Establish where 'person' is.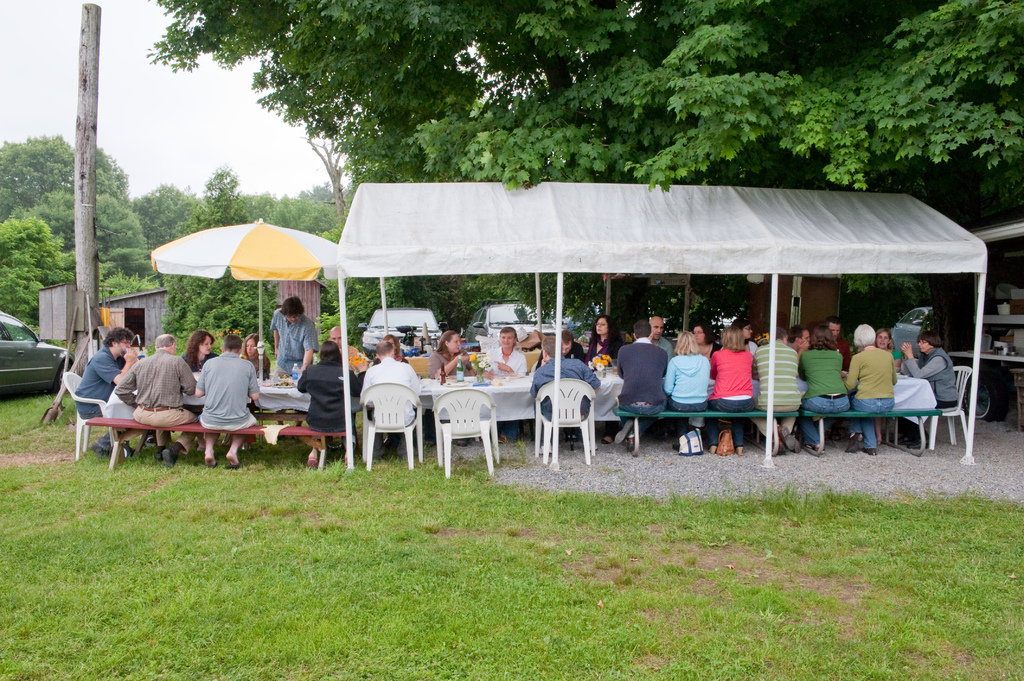
Established at <region>430, 329, 477, 380</region>.
